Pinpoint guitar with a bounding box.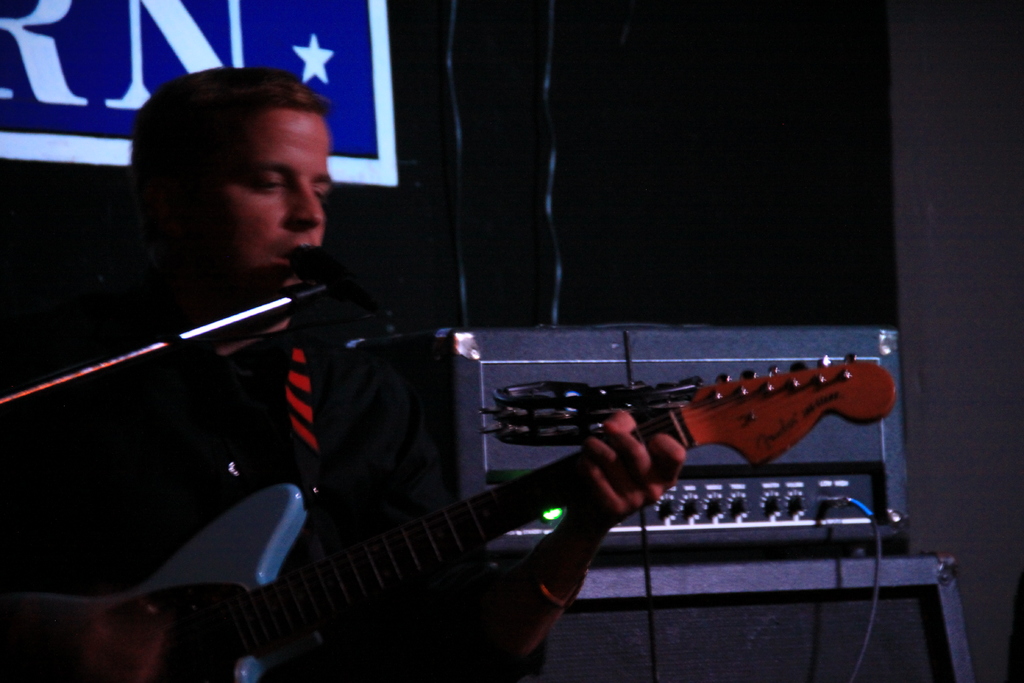
box(1, 350, 899, 682).
